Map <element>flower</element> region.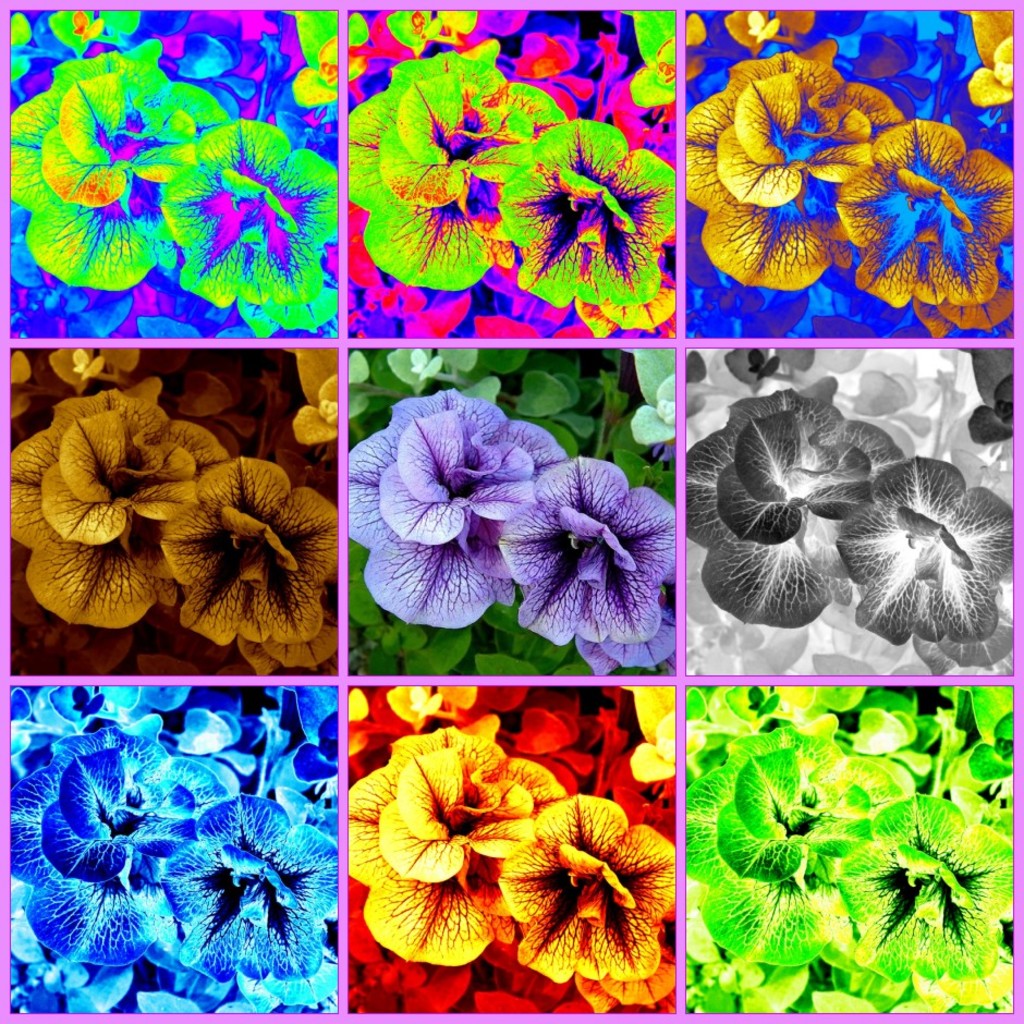
Mapped to l=10, t=723, r=225, b=961.
